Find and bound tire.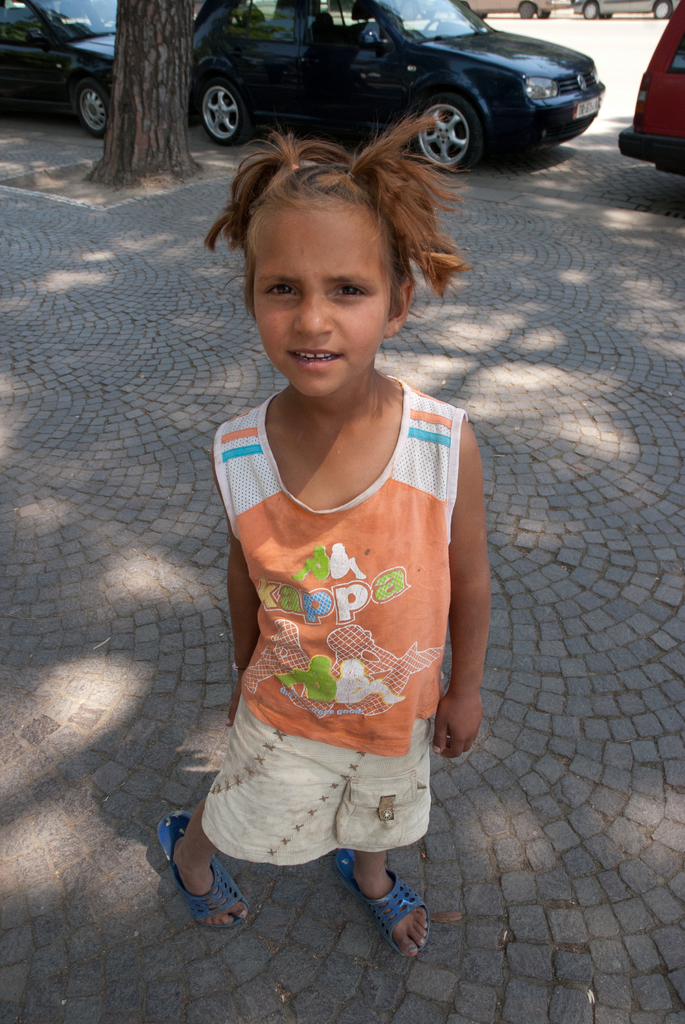
Bound: [652,0,671,18].
